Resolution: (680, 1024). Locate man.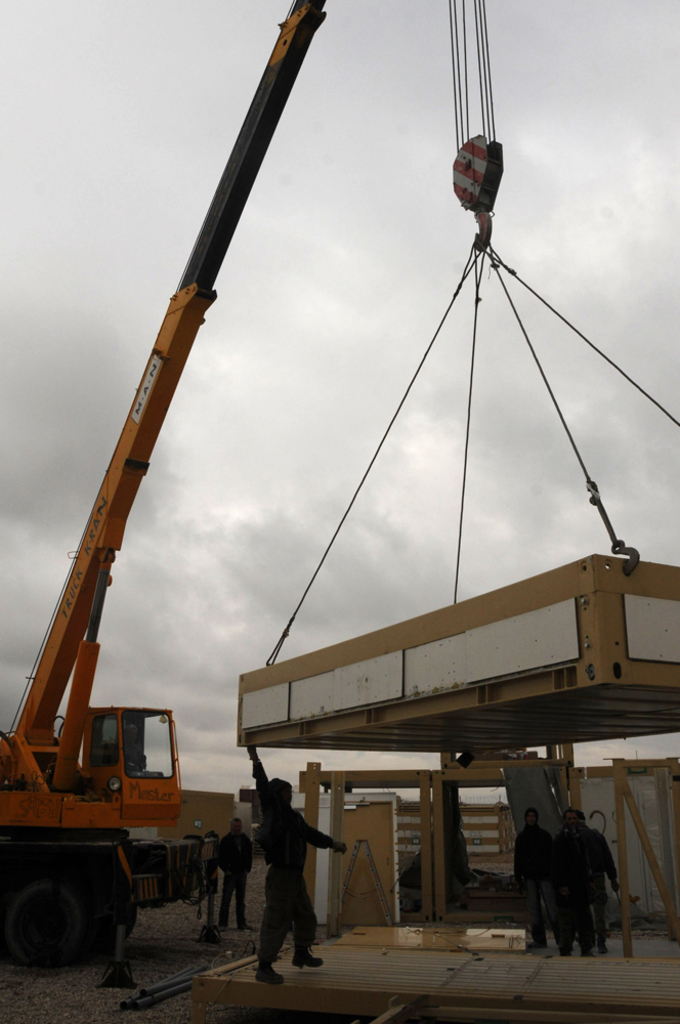
[576, 813, 622, 951].
